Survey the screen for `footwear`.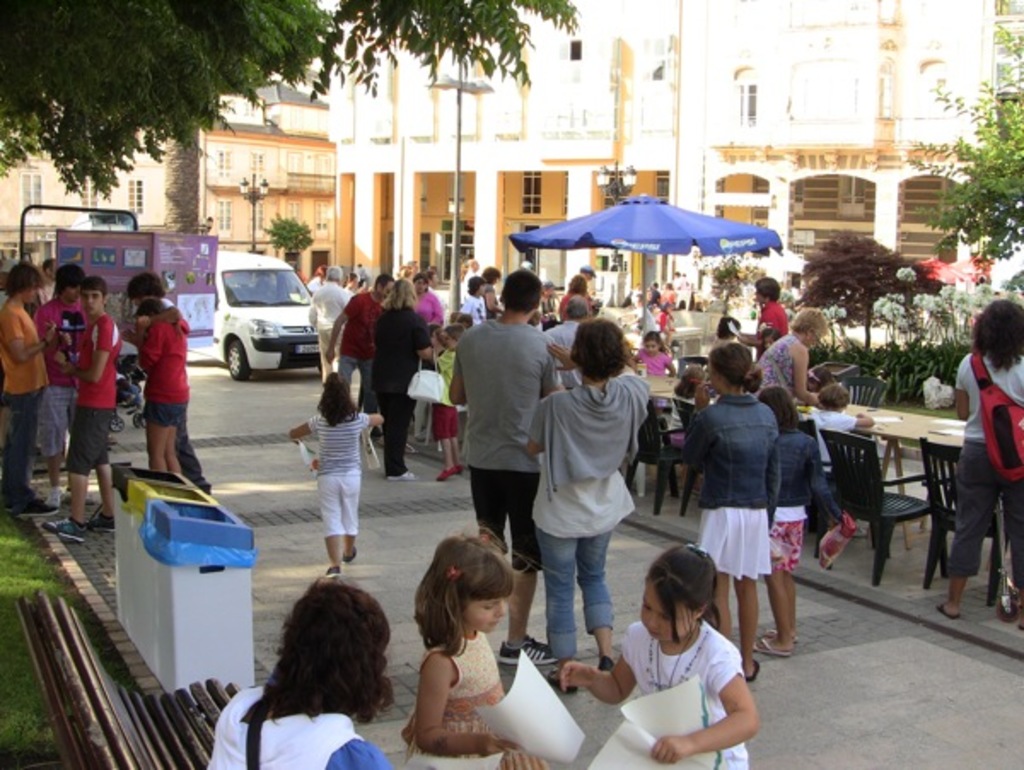
Survey found: <region>995, 592, 1012, 620</region>.
